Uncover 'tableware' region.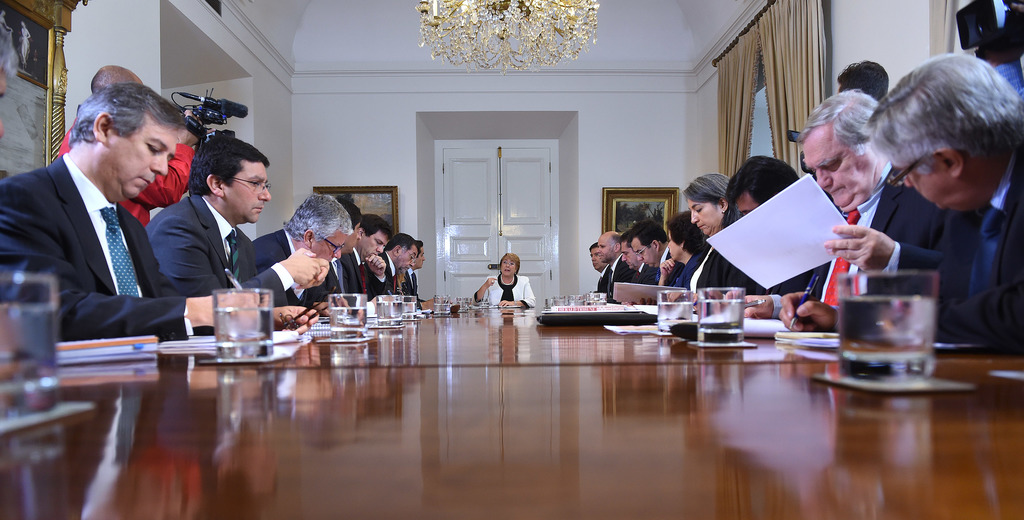
Uncovered: (left=432, top=295, right=456, bottom=316).
